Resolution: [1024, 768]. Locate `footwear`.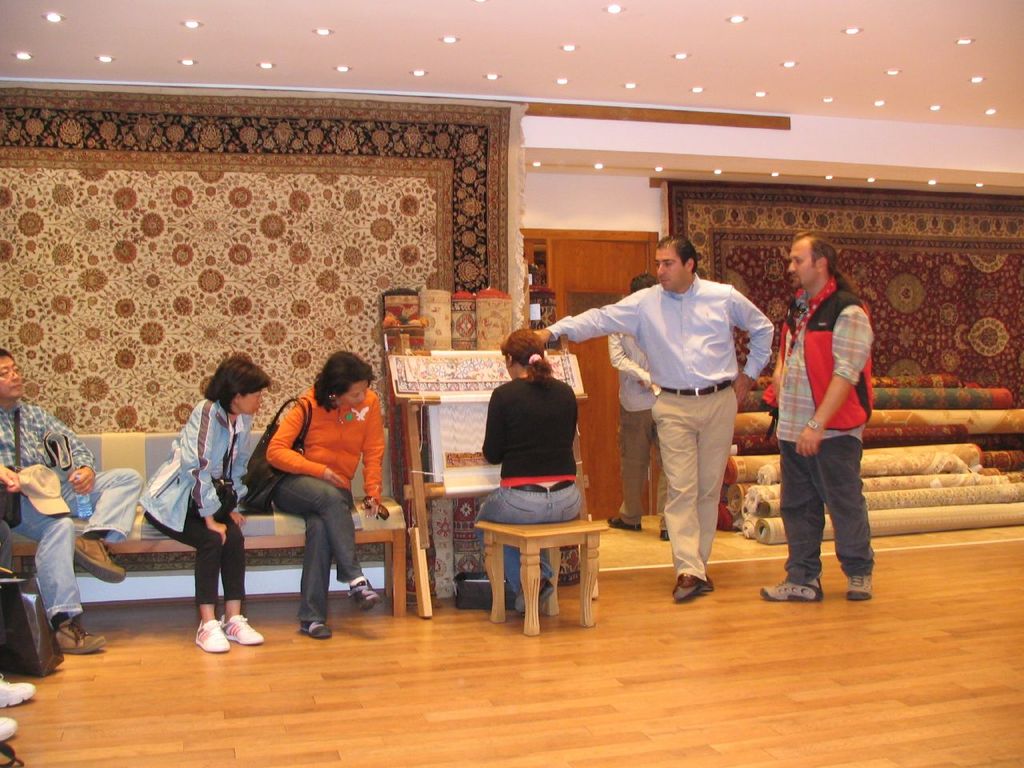
box(346, 582, 382, 614).
